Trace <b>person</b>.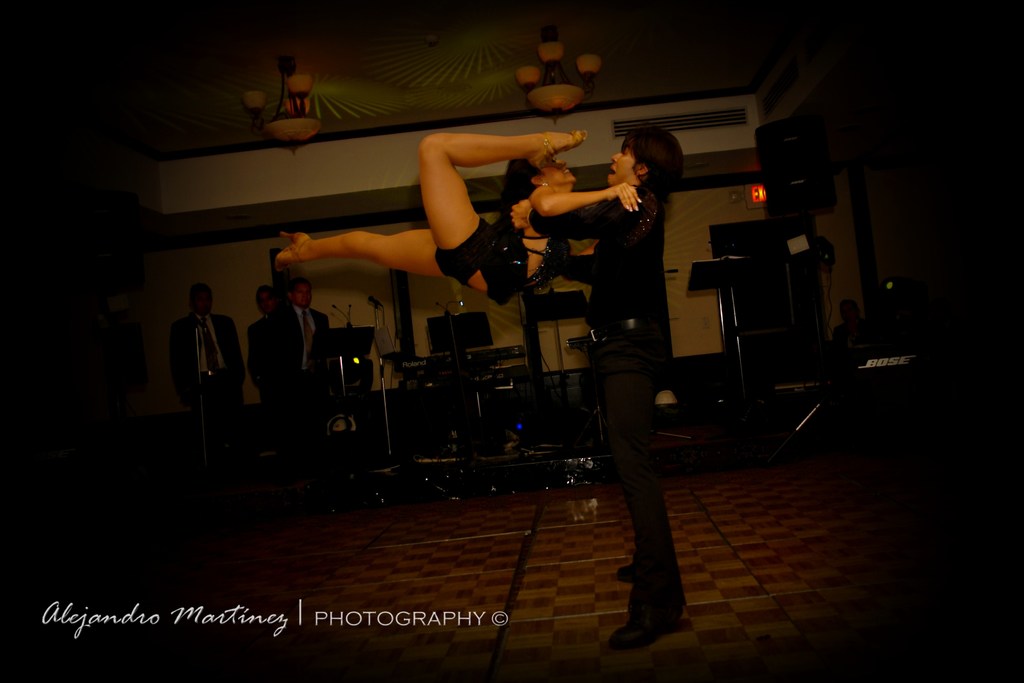
Traced to {"left": 261, "top": 127, "right": 659, "bottom": 307}.
